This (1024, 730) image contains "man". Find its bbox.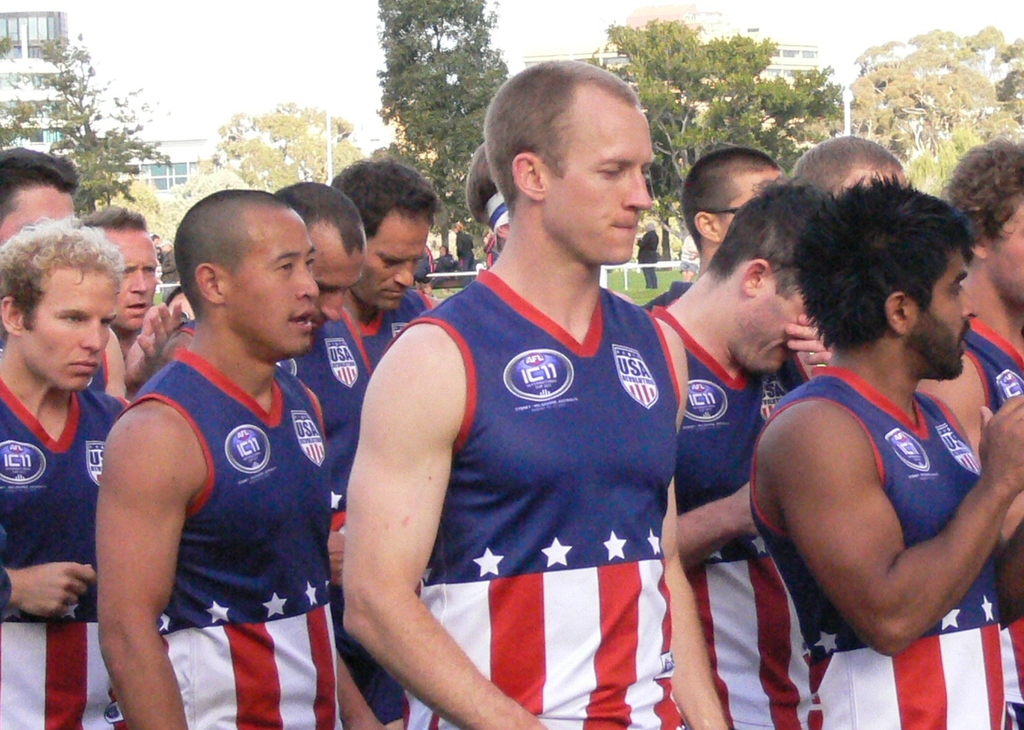
[71,206,183,396].
